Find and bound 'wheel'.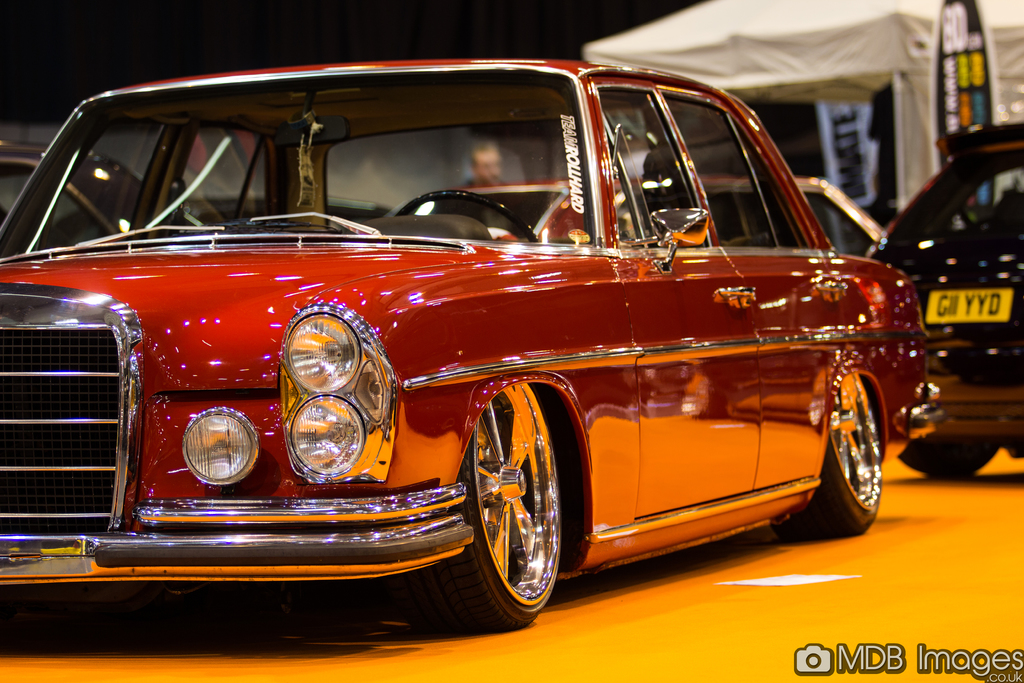
Bound: locate(796, 366, 884, 543).
